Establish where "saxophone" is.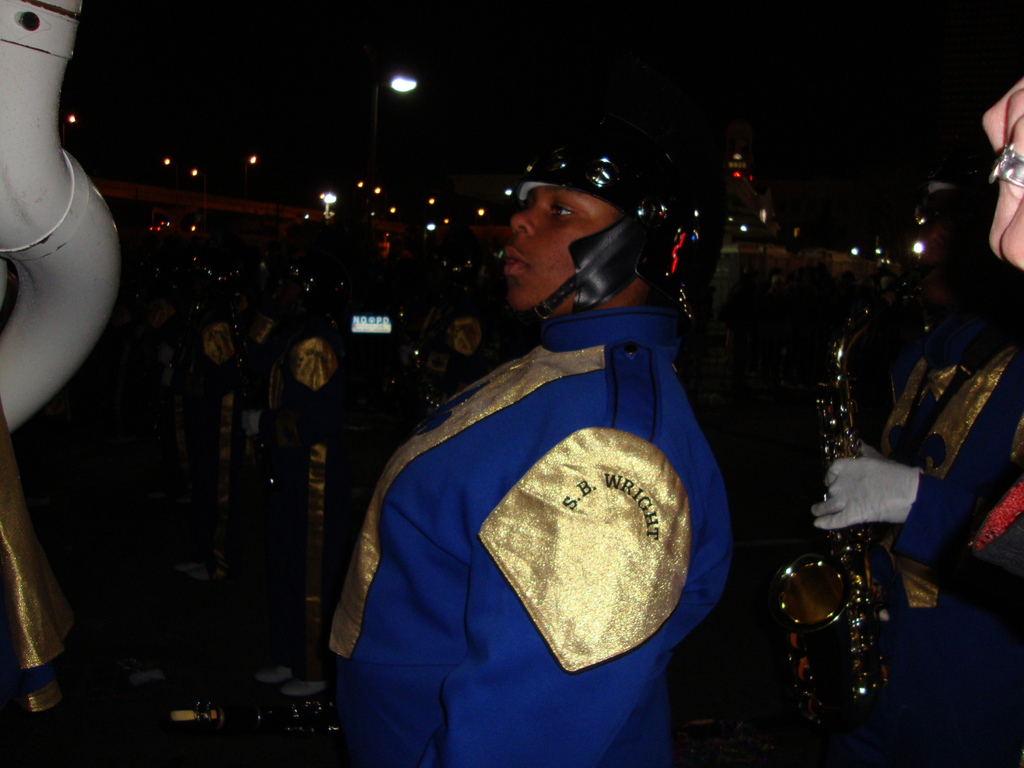
Established at [781, 312, 908, 748].
